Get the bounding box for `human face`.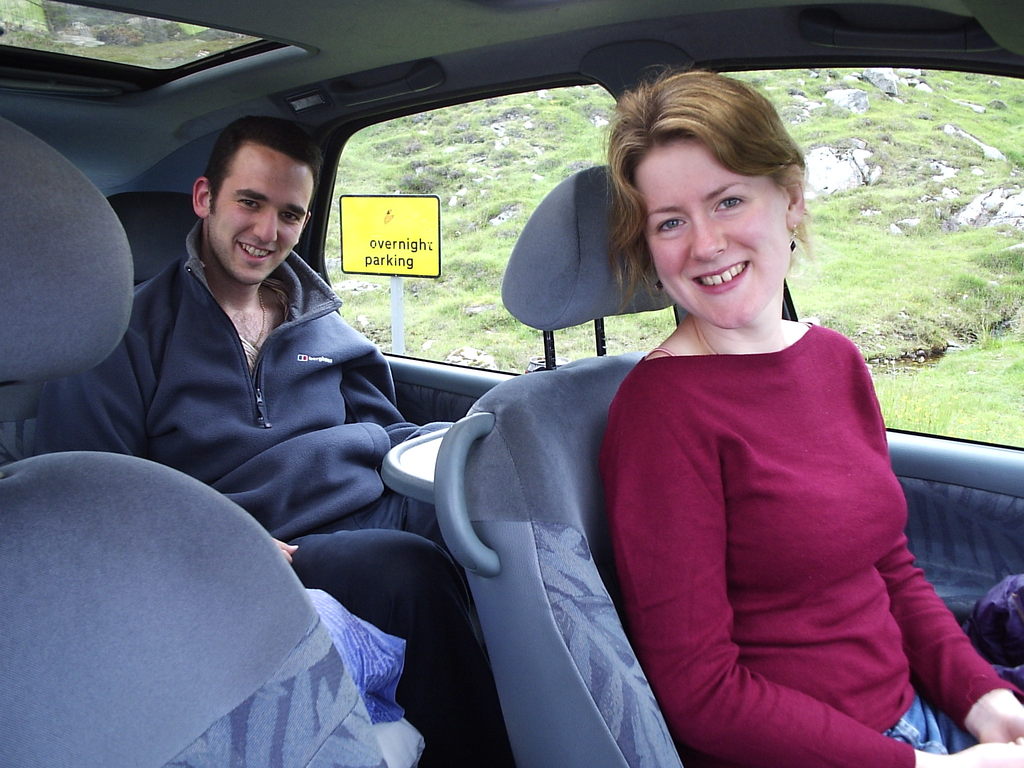
region(207, 141, 320, 283).
